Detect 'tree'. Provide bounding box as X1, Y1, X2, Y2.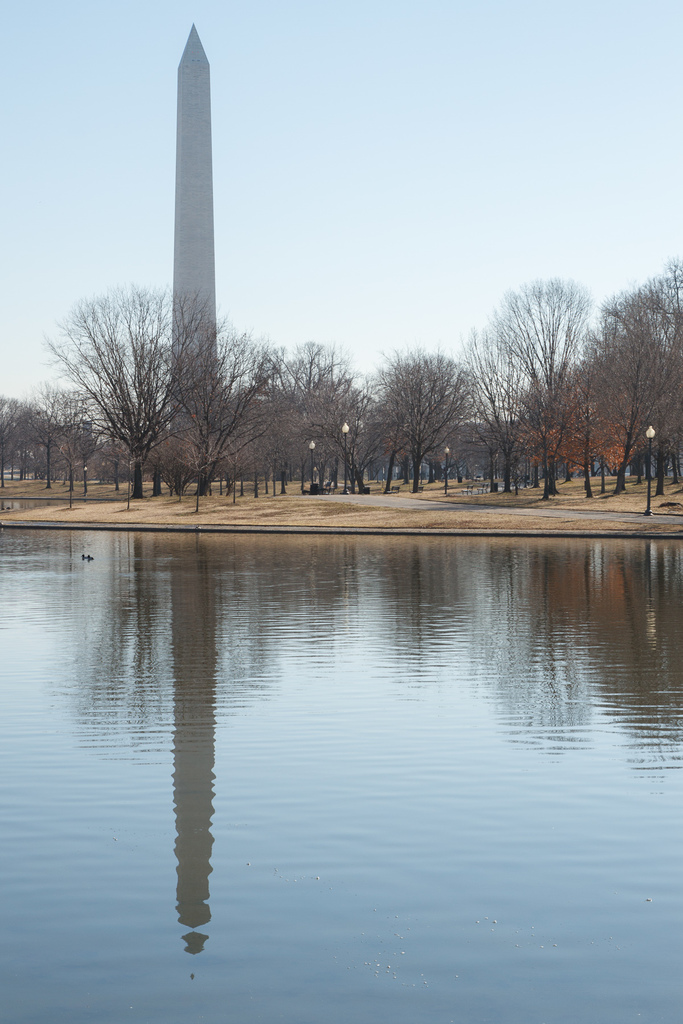
62, 249, 190, 500.
